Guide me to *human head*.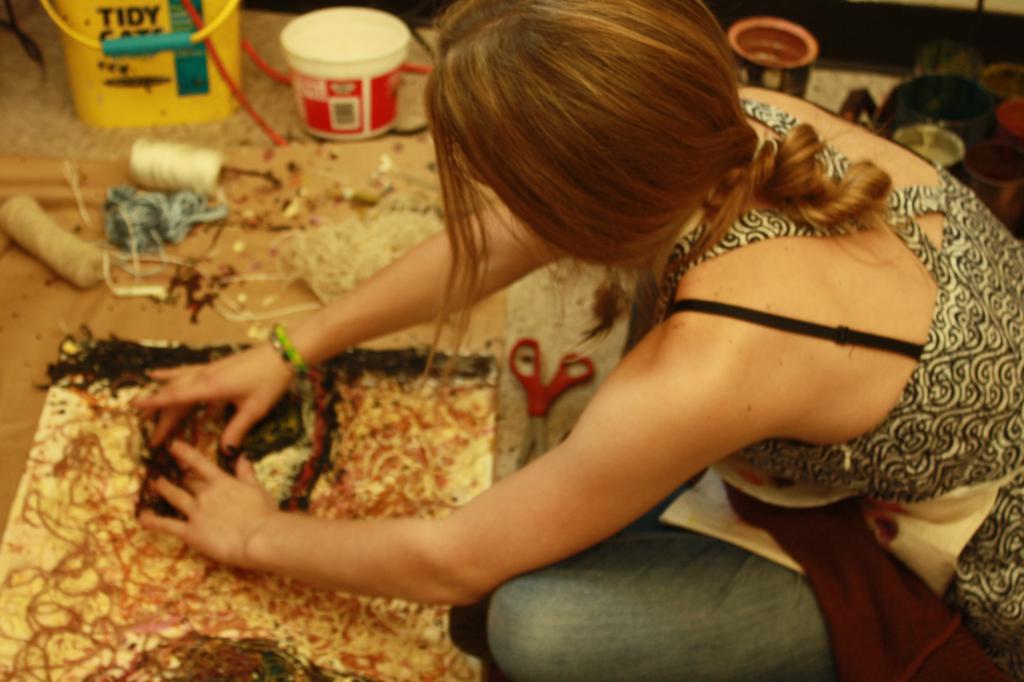
Guidance: 419:0:747:269.
